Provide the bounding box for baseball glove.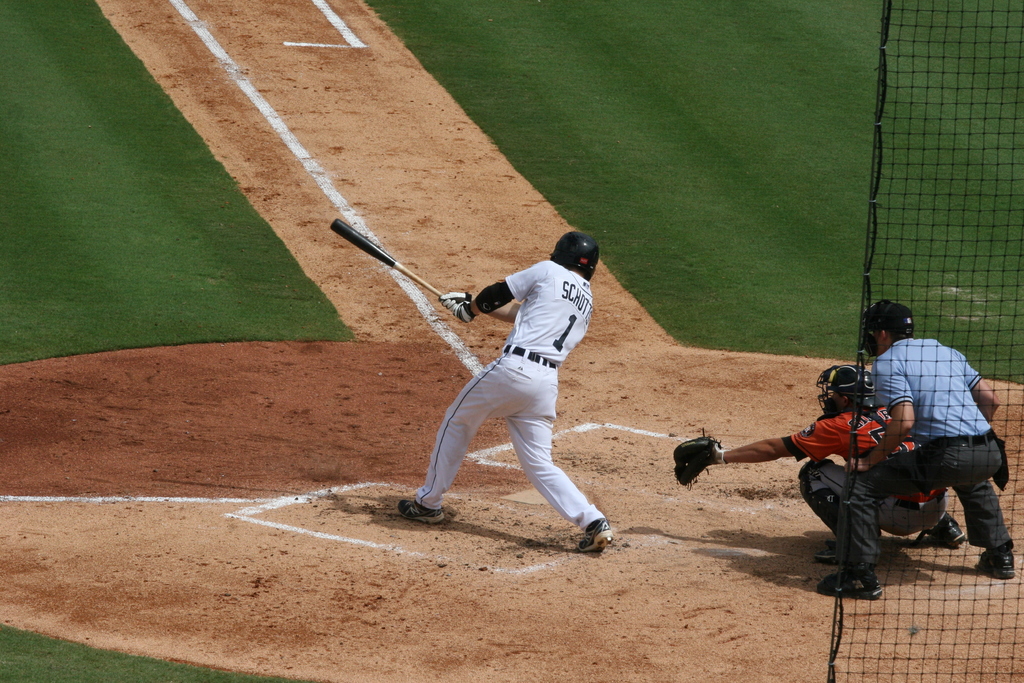
<region>440, 290, 468, 309</region>.
